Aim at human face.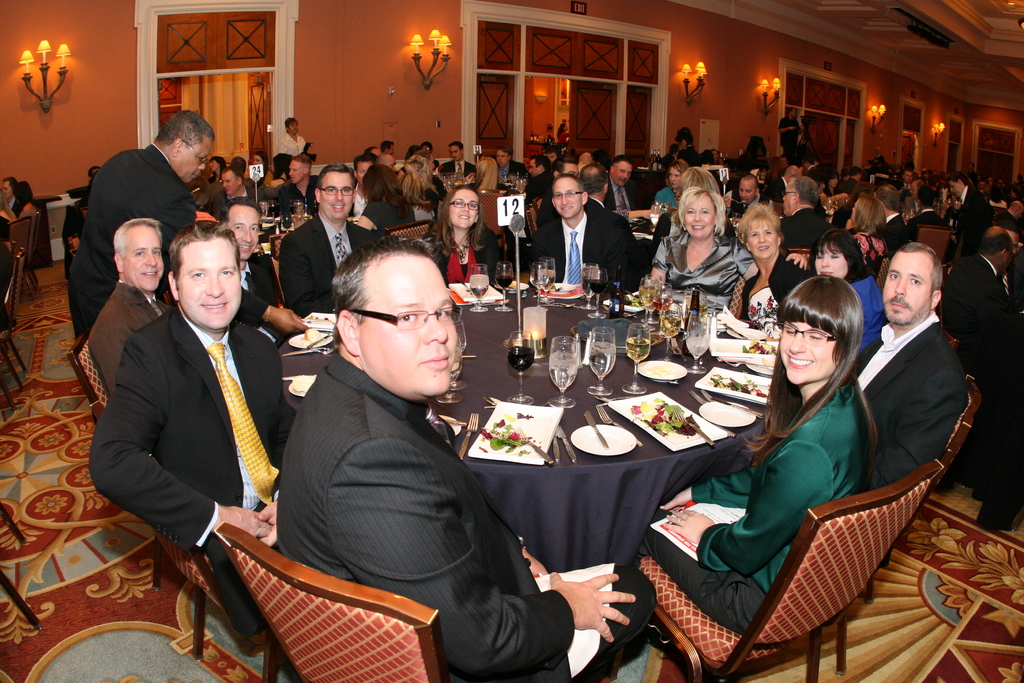
Aimed at detection(883, 254, 931, 324).
